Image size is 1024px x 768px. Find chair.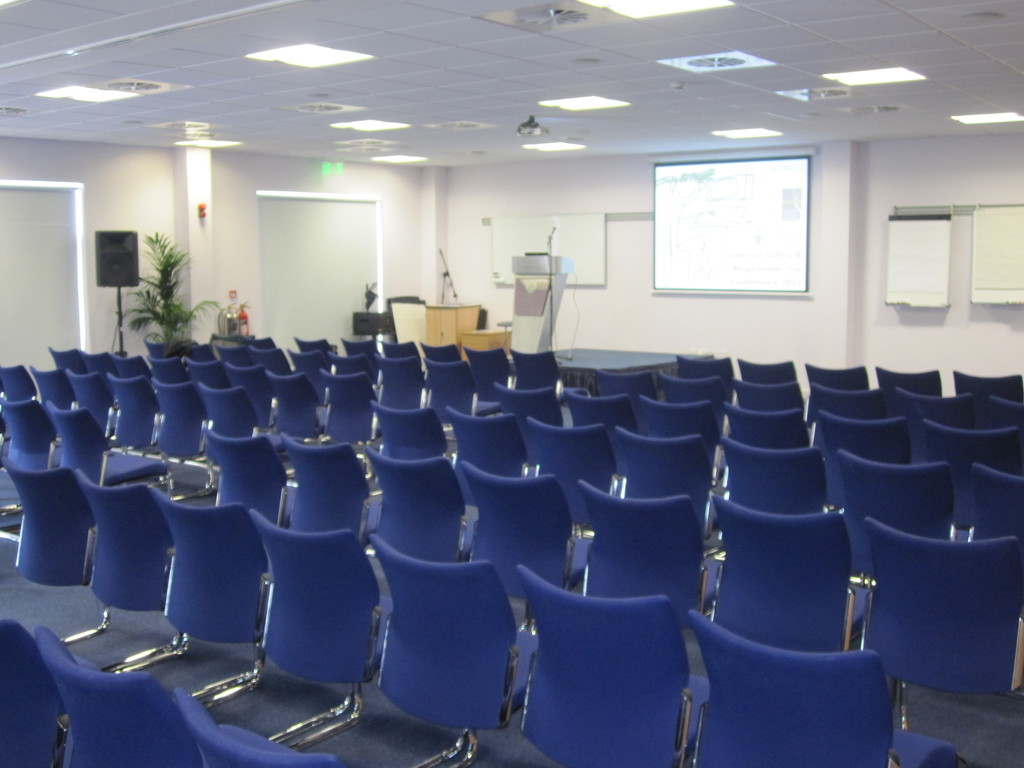
left=632, top=390, right=723, bottom=493.
